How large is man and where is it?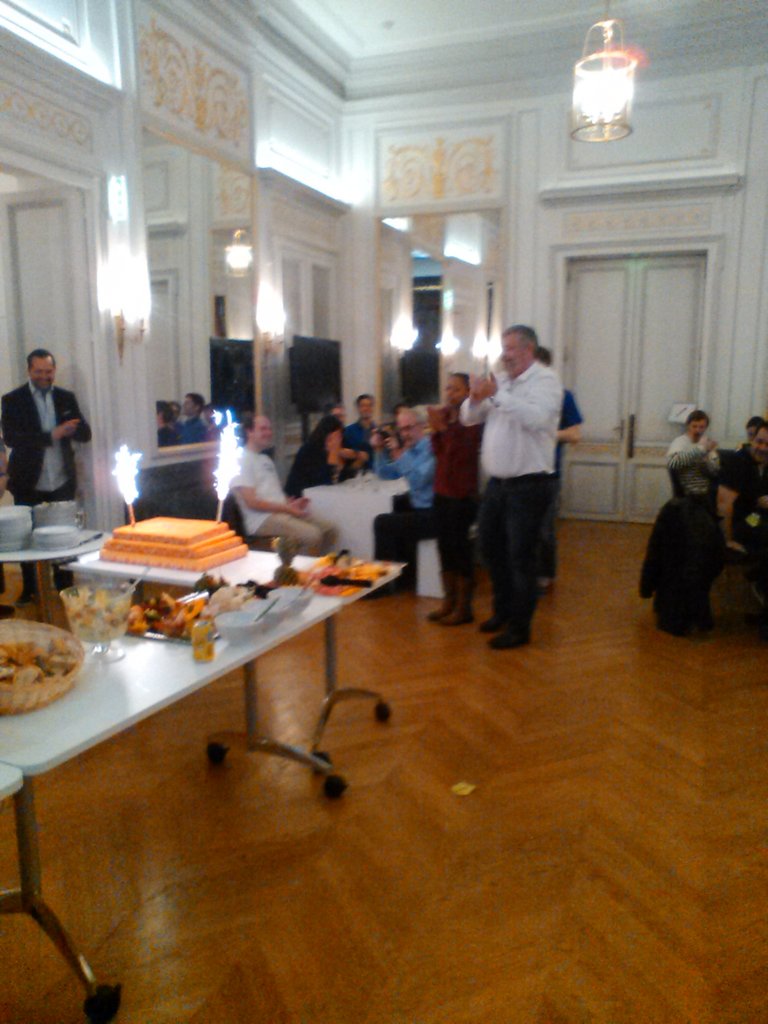
Bounding box: <bbox>668, 401, 744, 516</bbox>.
